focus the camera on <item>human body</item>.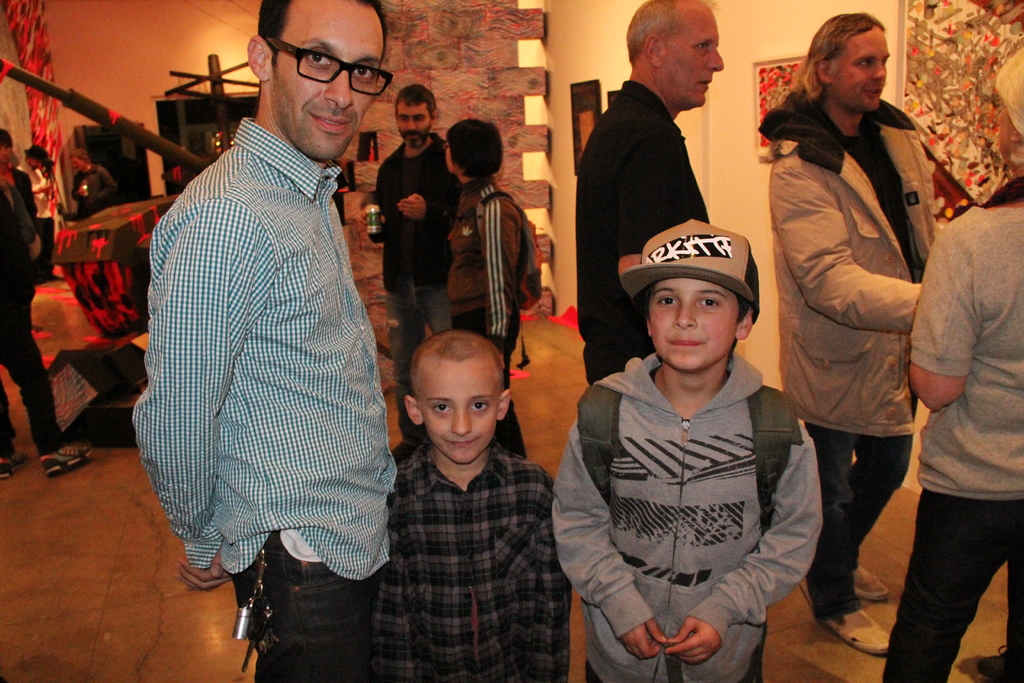
Focus region: x1=131, y1=0, x2=402, y2=679.
